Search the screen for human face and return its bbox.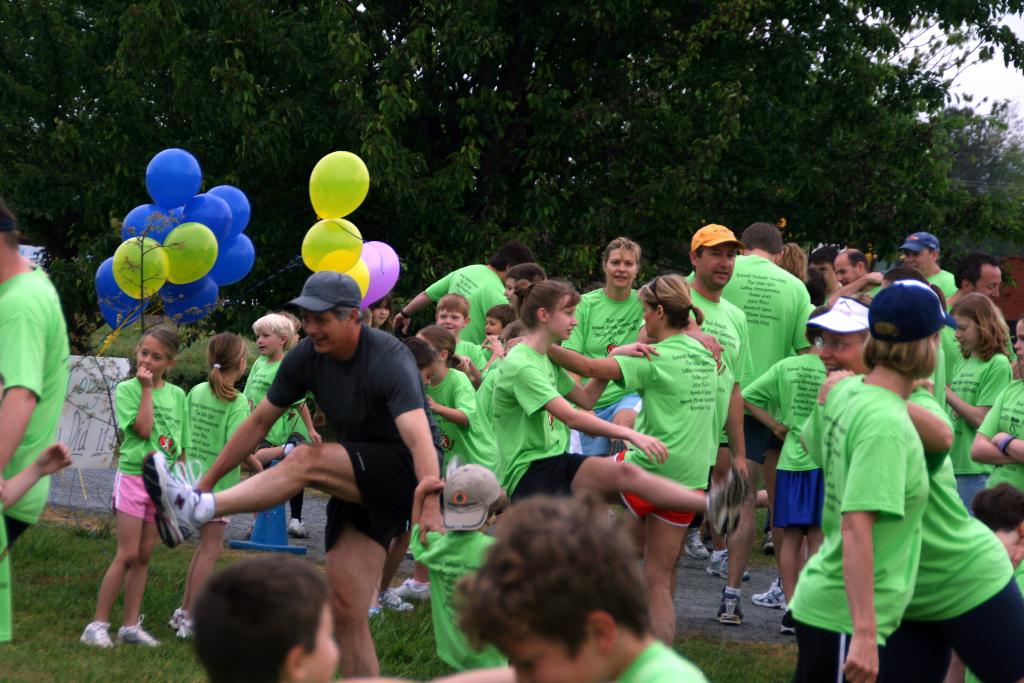
Found: l=301, t=612, r=342, b=682.
